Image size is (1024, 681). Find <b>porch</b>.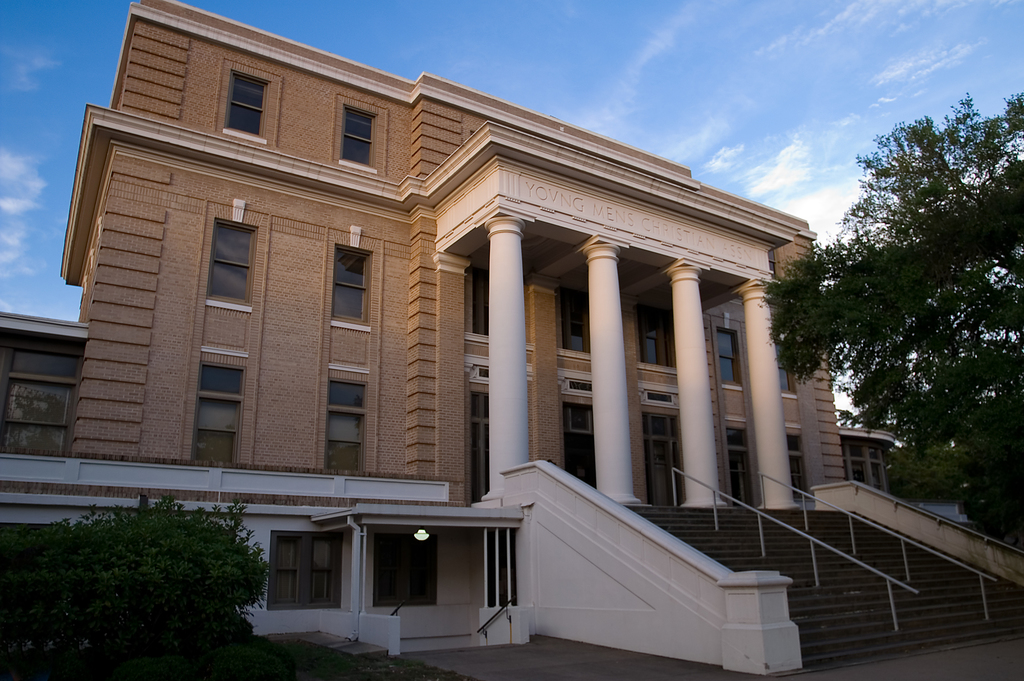
detection(461, 439, 1023, 676).
